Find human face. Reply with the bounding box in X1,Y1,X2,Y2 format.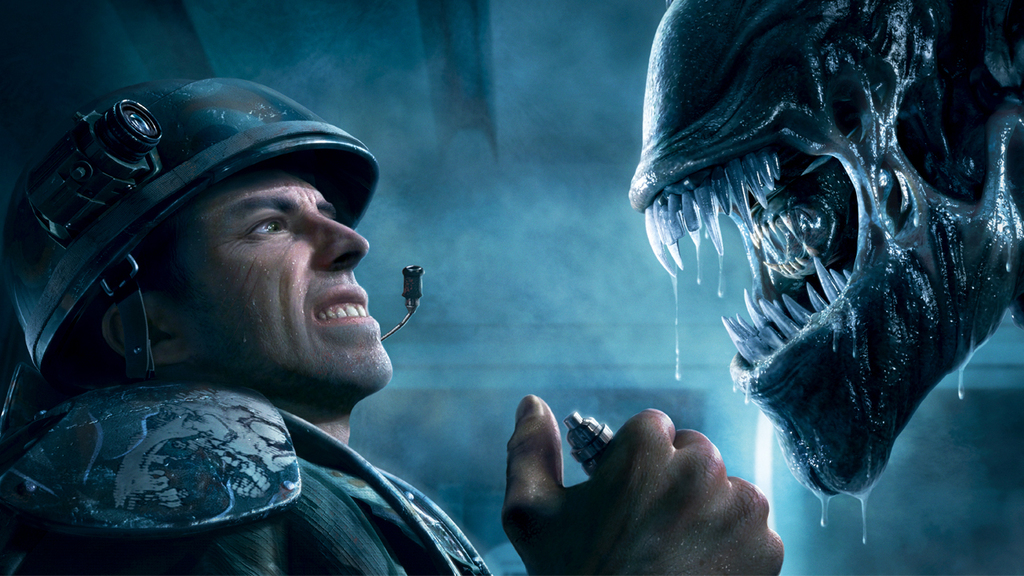
174,172,393,389.
